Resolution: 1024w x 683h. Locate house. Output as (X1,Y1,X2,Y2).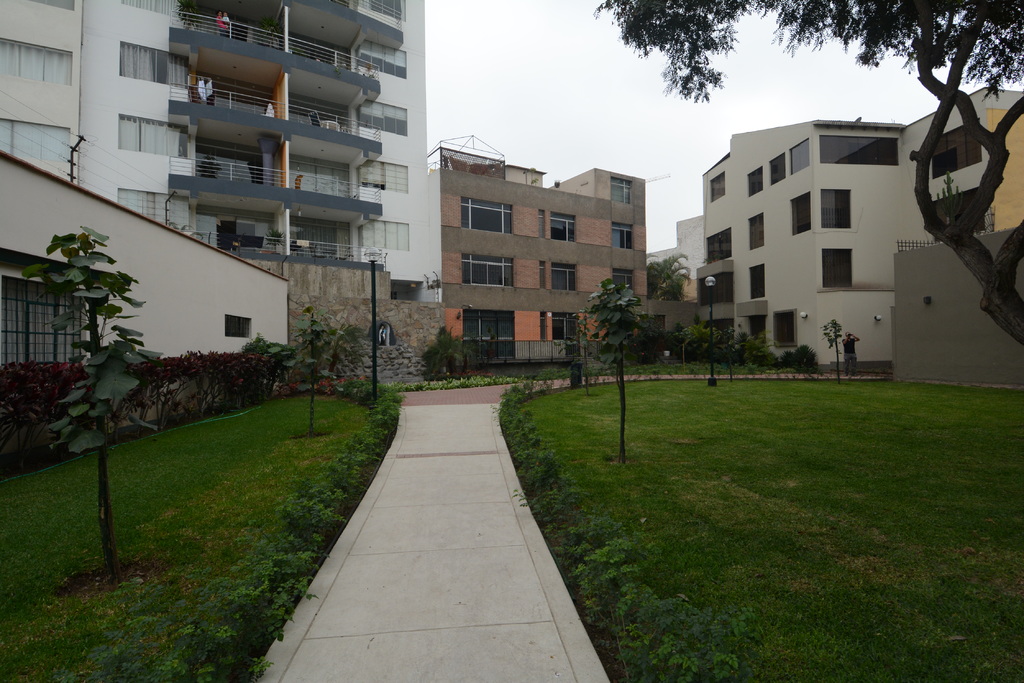
(74,0,430,312).
